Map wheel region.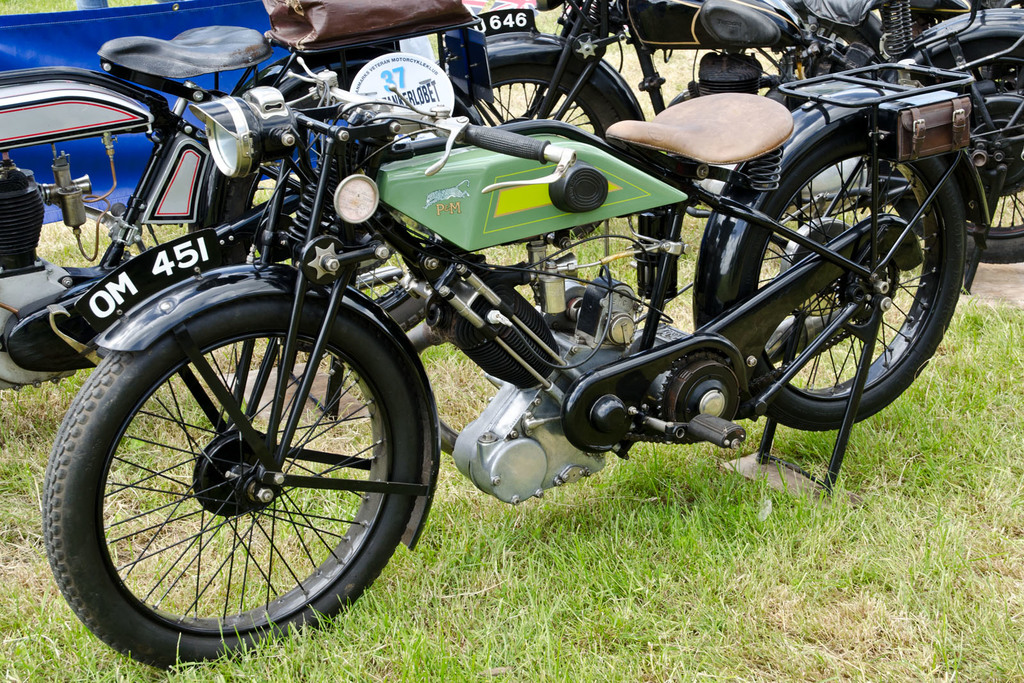
Mapped to (left=48, top=297, right=415, bottom=670).
